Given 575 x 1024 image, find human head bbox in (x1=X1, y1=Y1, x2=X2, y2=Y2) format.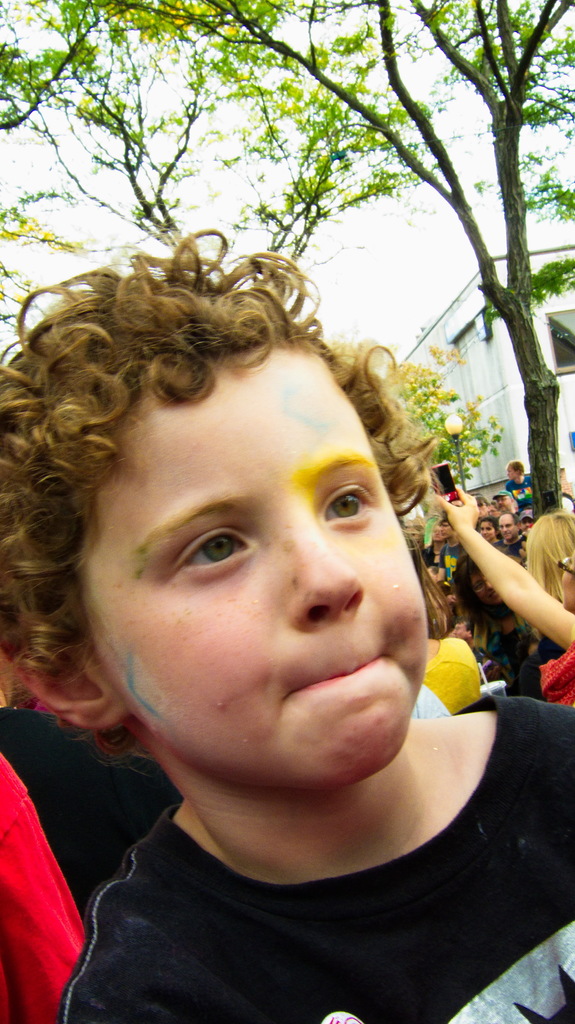
(x1=436, y1=518, x2=455, y2=538).
